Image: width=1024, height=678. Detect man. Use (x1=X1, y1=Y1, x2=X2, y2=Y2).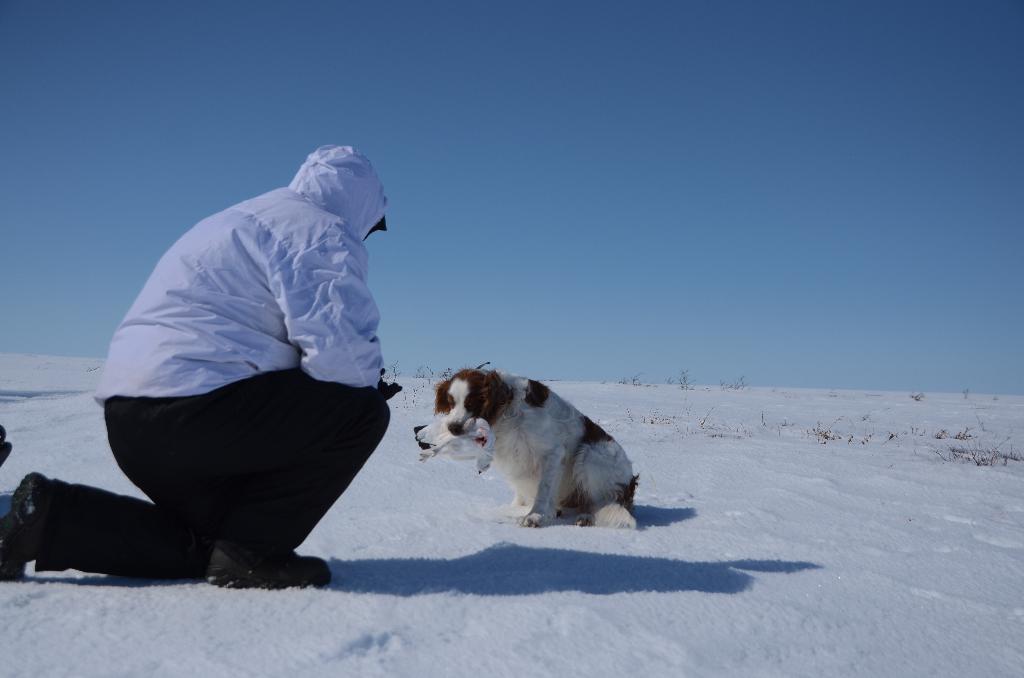
(x1=86, y1=137, x2=412, y2=599).
